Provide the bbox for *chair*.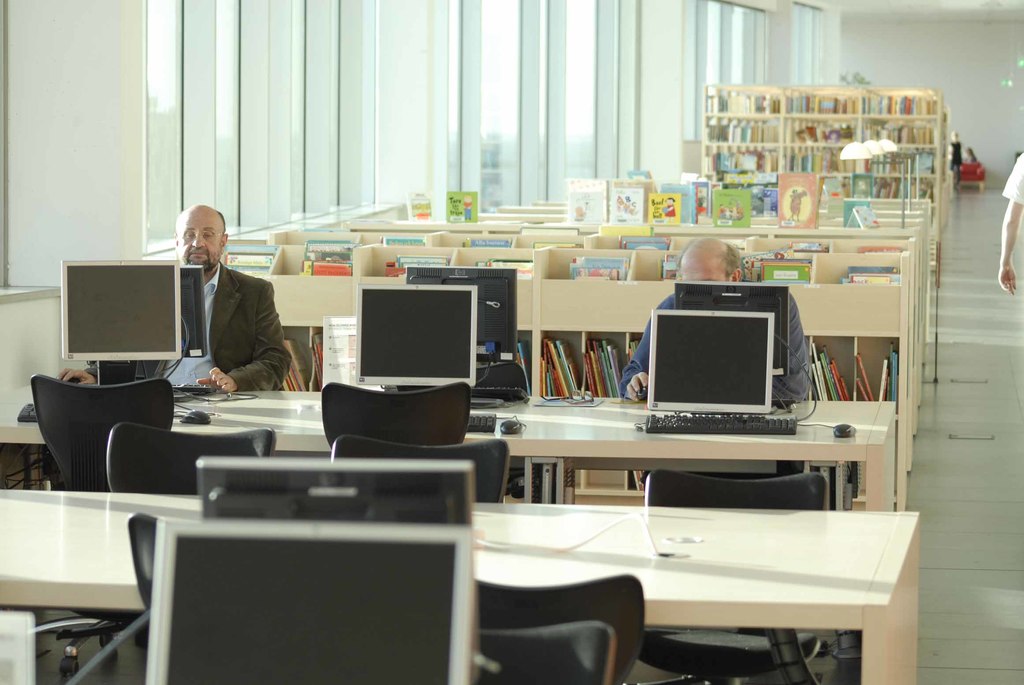
<region>635, 471, 825, 684</region>.
